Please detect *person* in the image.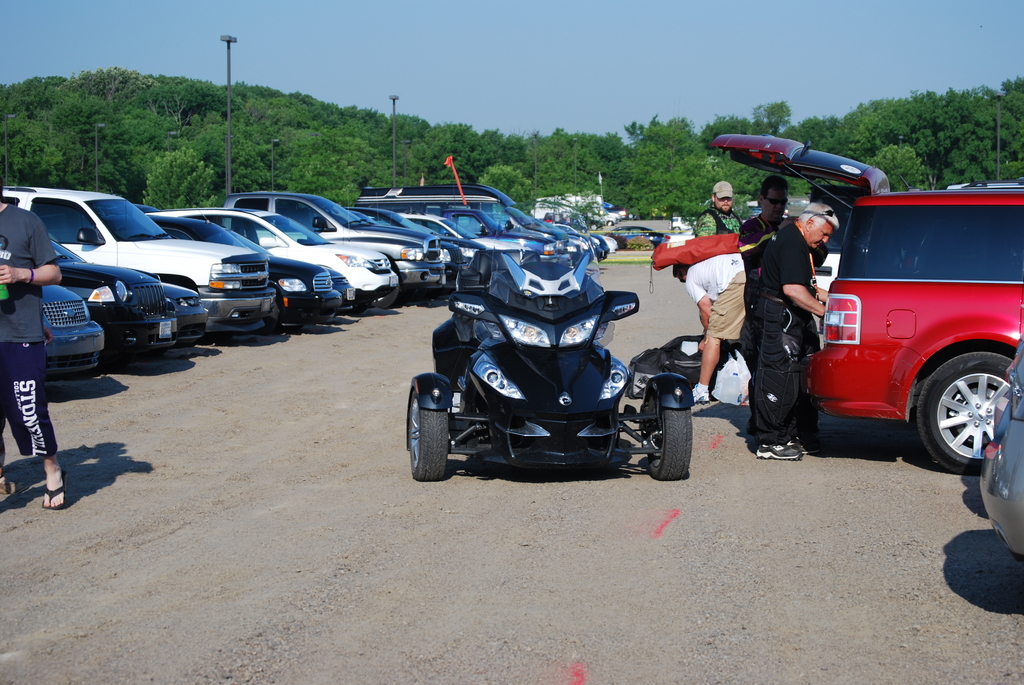
bbox(671, 253, 764, 405).
